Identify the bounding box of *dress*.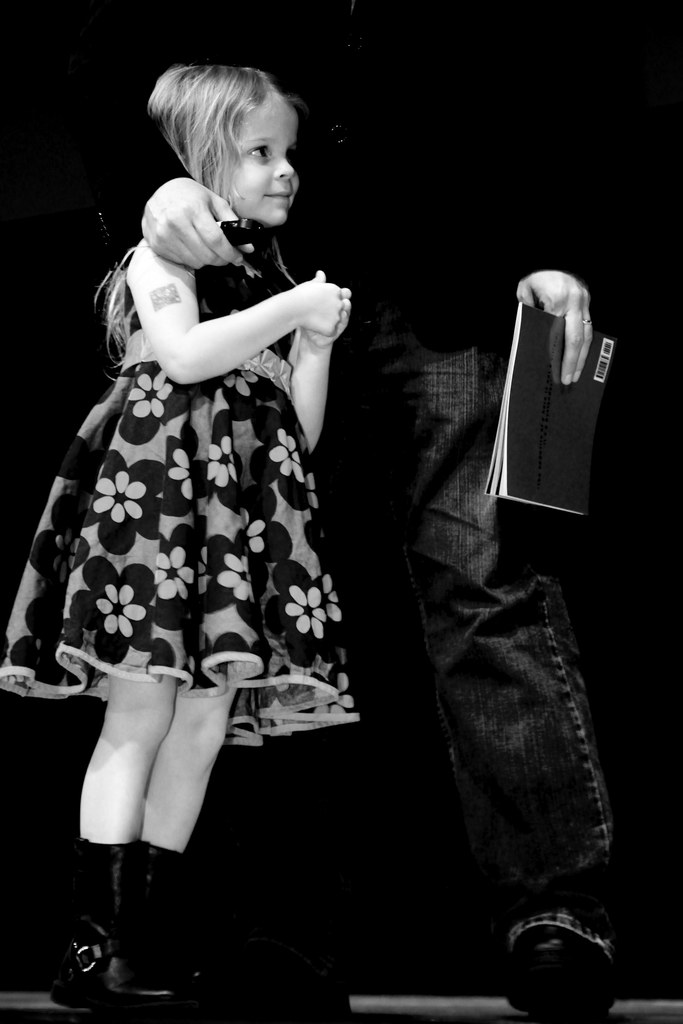
left=0, top=225, right=365, bottom=748.
